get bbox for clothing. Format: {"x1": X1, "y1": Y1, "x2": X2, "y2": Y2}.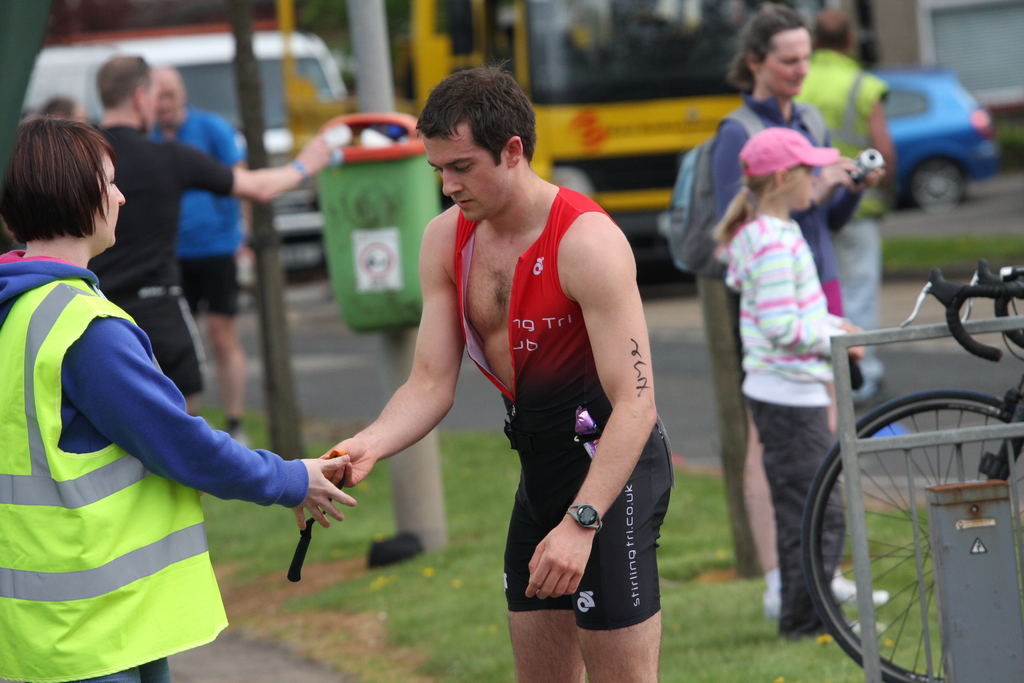
{"x1": 438, "y1": 161, "x2": 669, "y2": 636}.
